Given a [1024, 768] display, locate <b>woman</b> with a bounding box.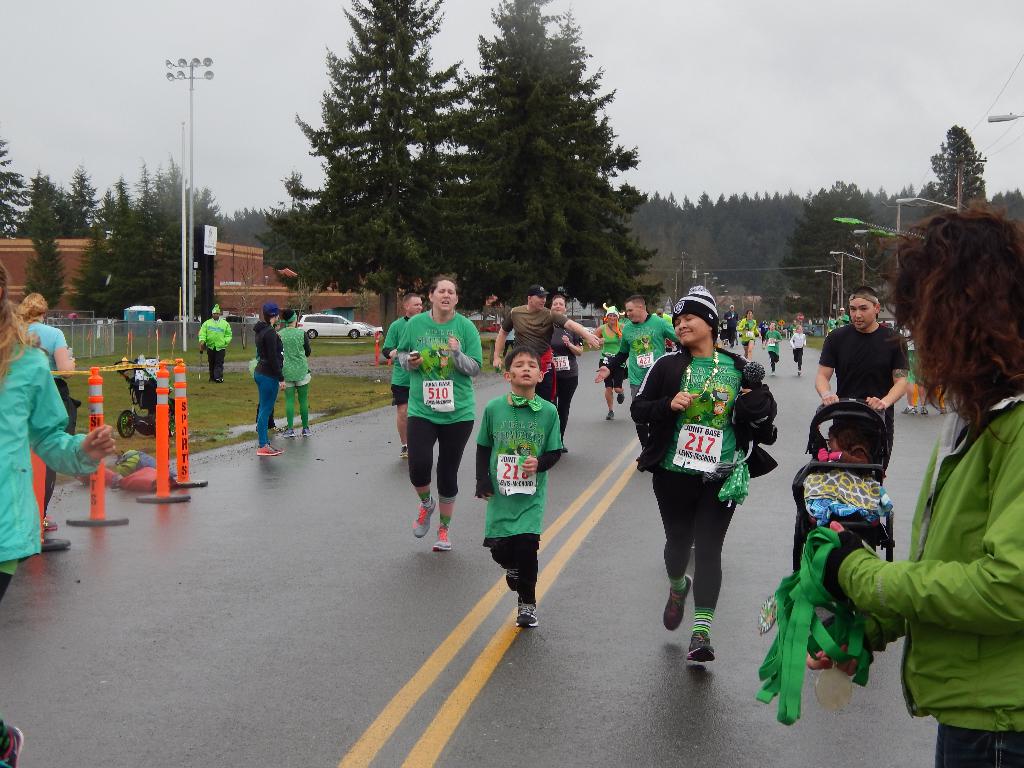
Located: x1=552 y1=296 x2=582 y2=444.
